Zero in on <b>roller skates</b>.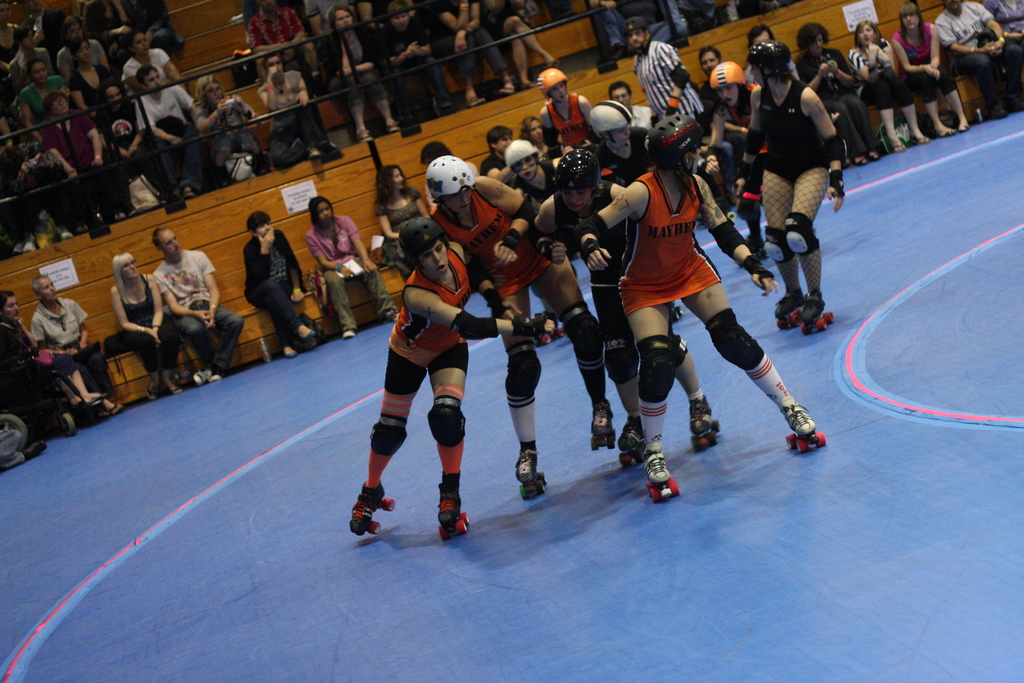
Zeroed in: pyautogui.locateOnScreen(590, 399, 615, 450).
